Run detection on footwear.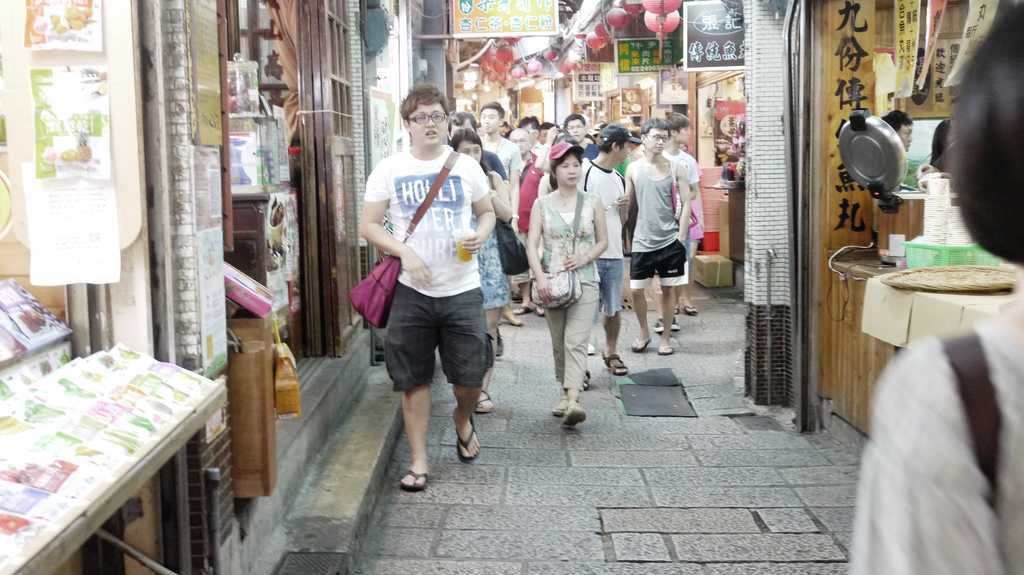
Result: x1=589, y1=338, x2=597, y2=352.
